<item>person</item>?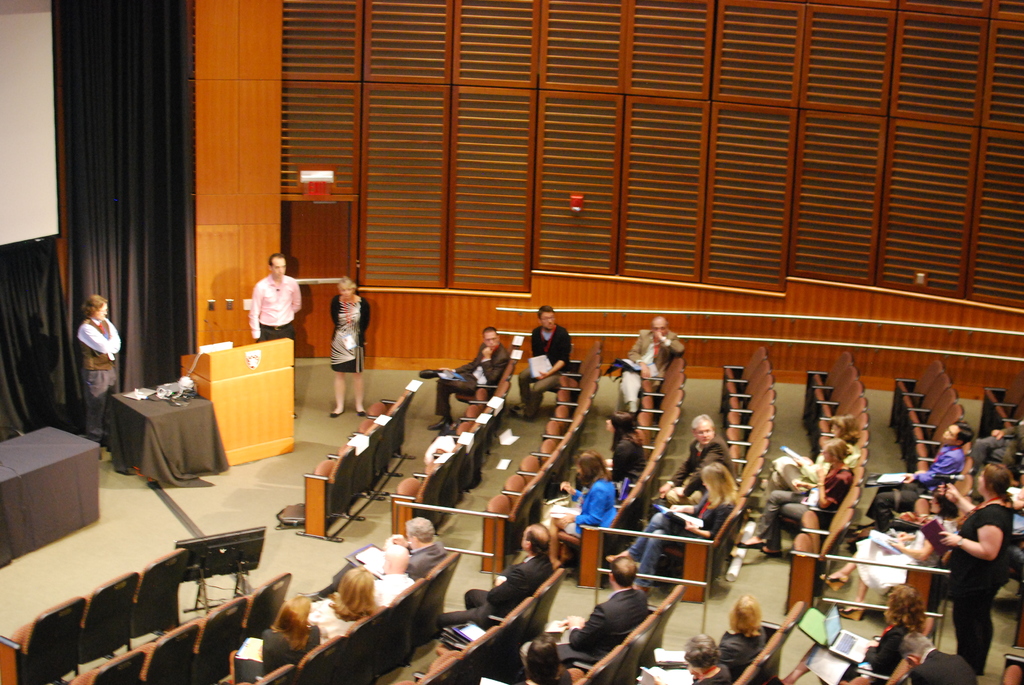
l=740, t=438, r=849, b=553
